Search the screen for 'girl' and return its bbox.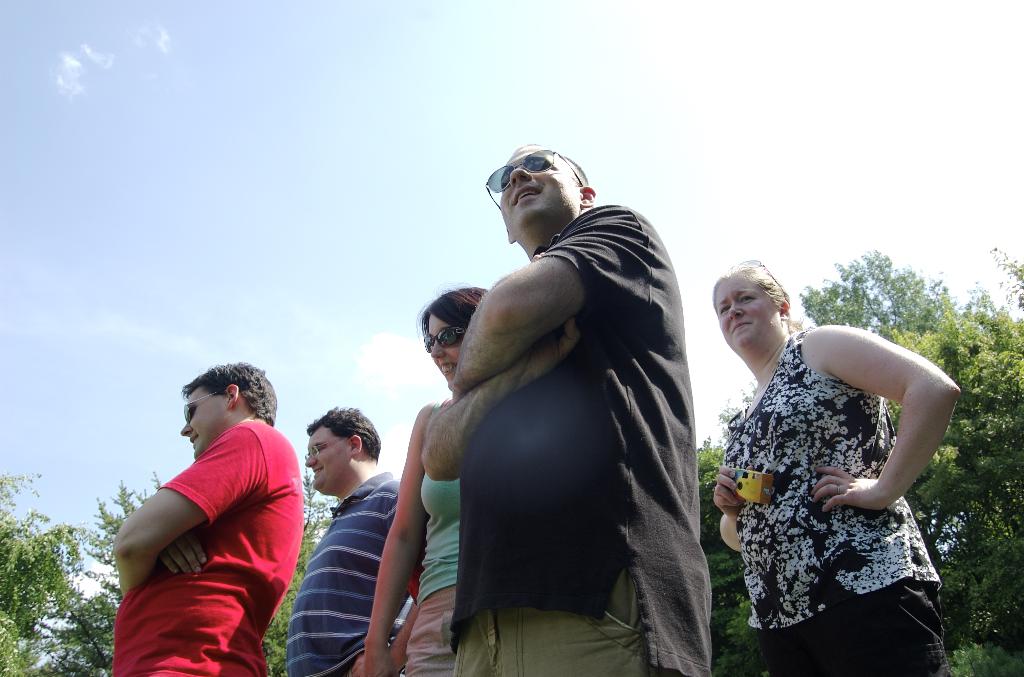
Found: bbox=(372, 295, 482, 671).
